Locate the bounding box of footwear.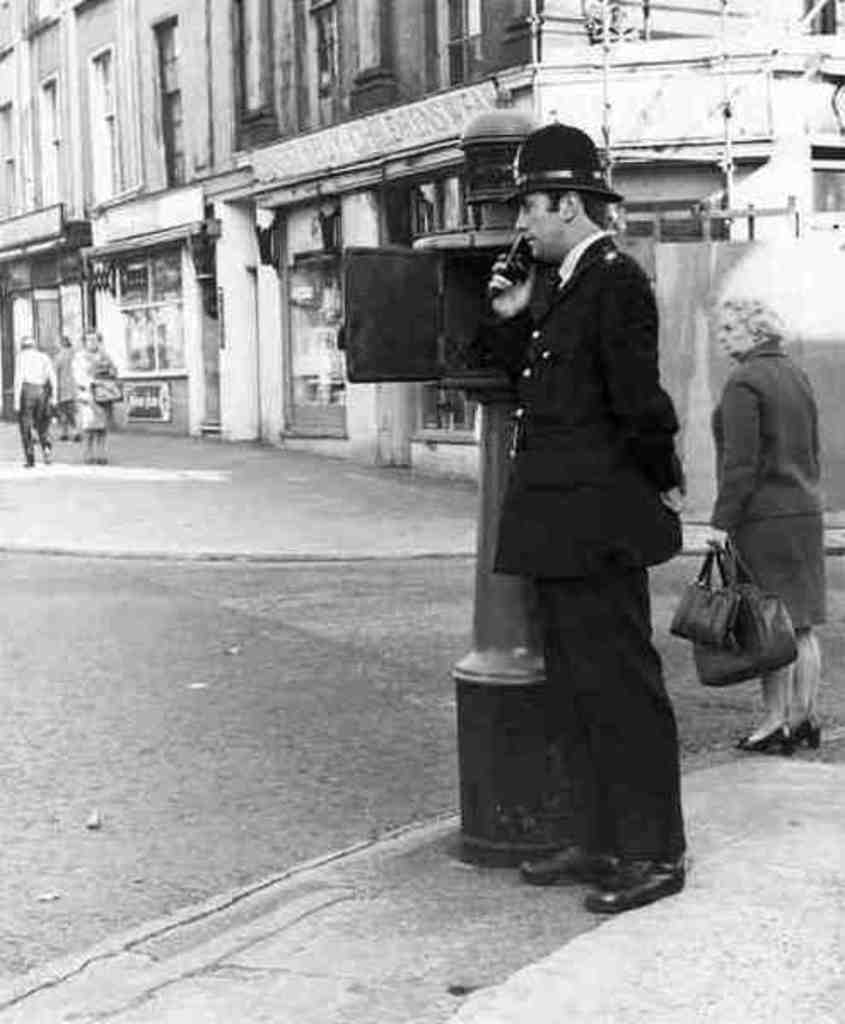
Bounding box: bbox(84, 452, 89, 464).
